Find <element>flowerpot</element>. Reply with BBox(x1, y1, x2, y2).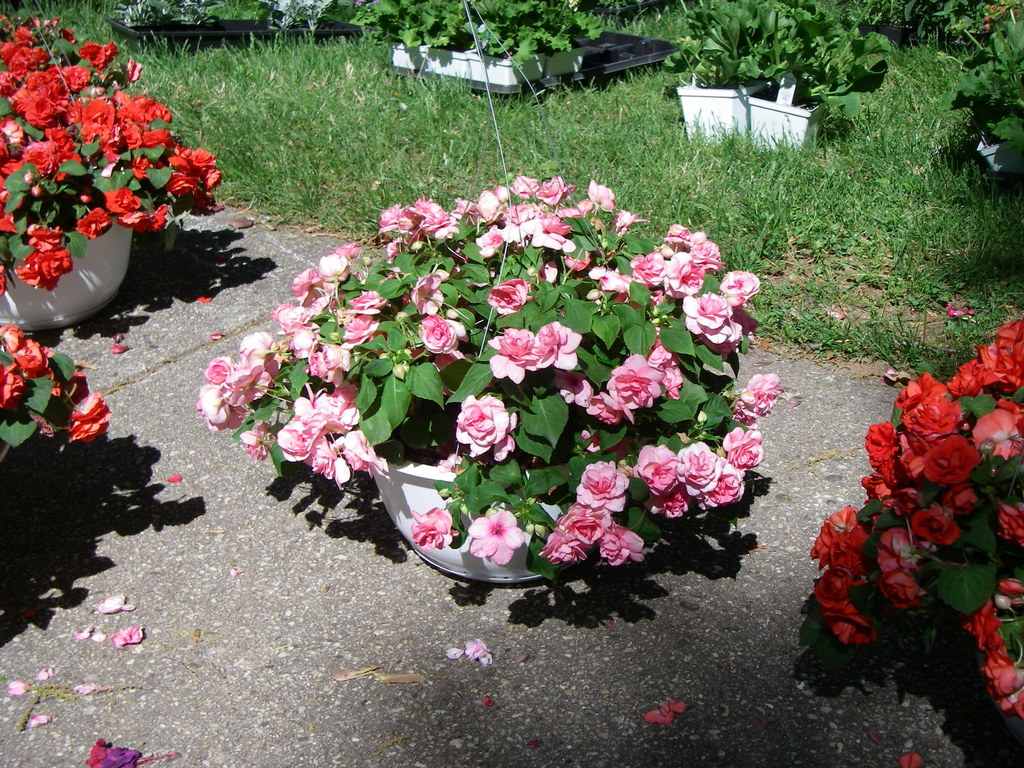
BBox(748, 79, 828, 150).
